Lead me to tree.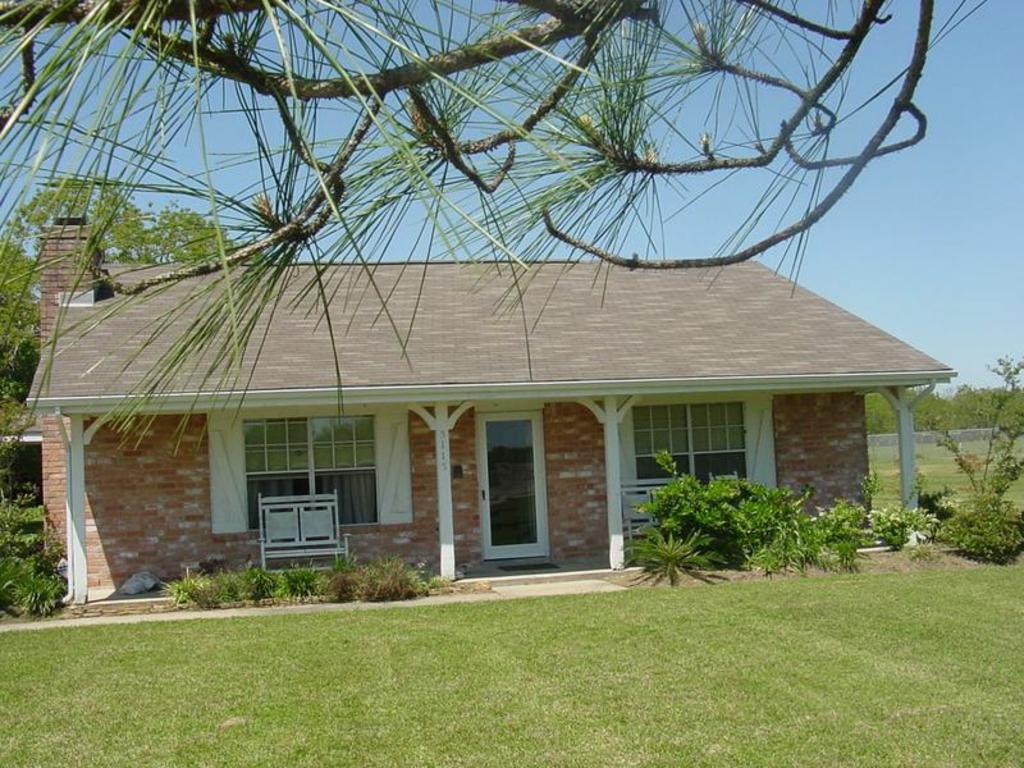
Lead to 913, 356, 1023, 513.
